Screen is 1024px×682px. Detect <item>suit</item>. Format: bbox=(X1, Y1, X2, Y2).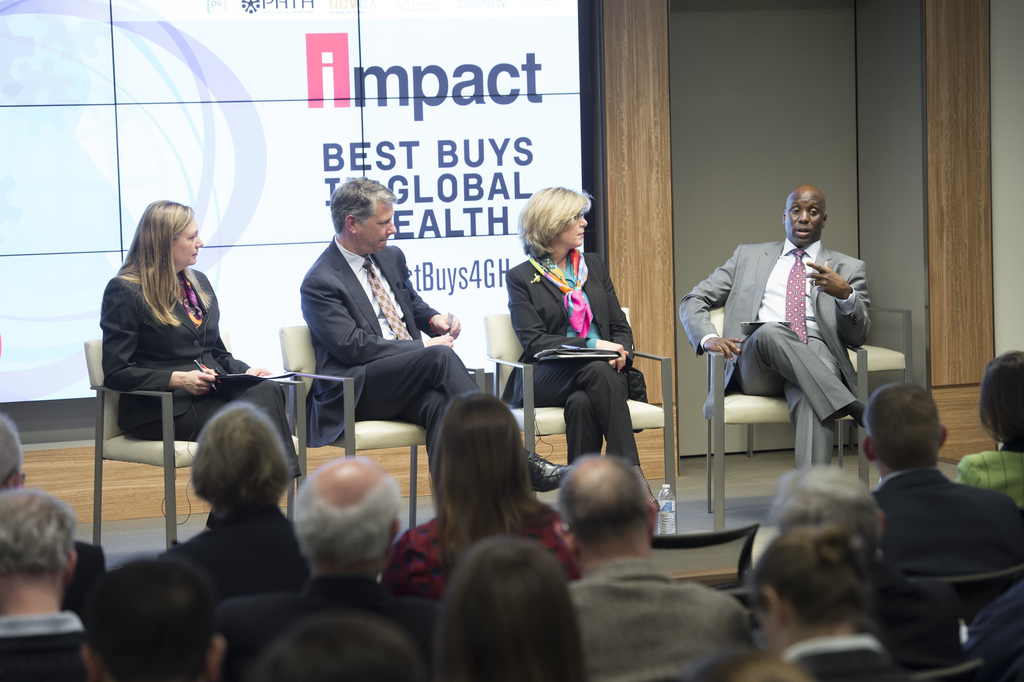
bbox=(780, 637, 911, 681).
